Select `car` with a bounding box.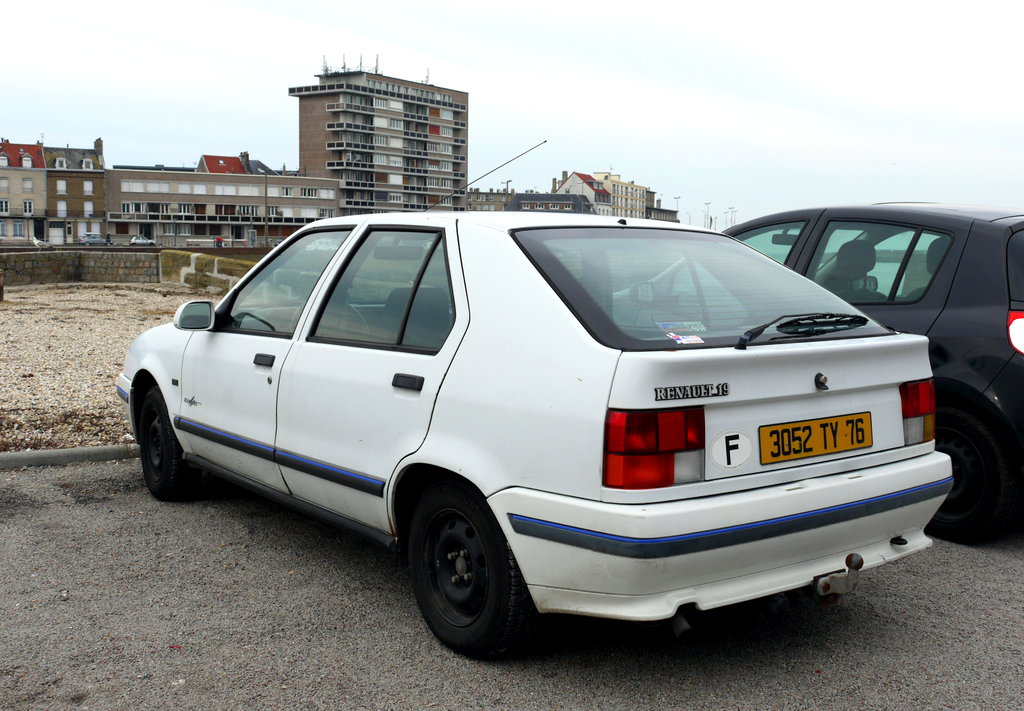
{"left": 610, "top": 204, "right": 1023, "bottom": 547}.
